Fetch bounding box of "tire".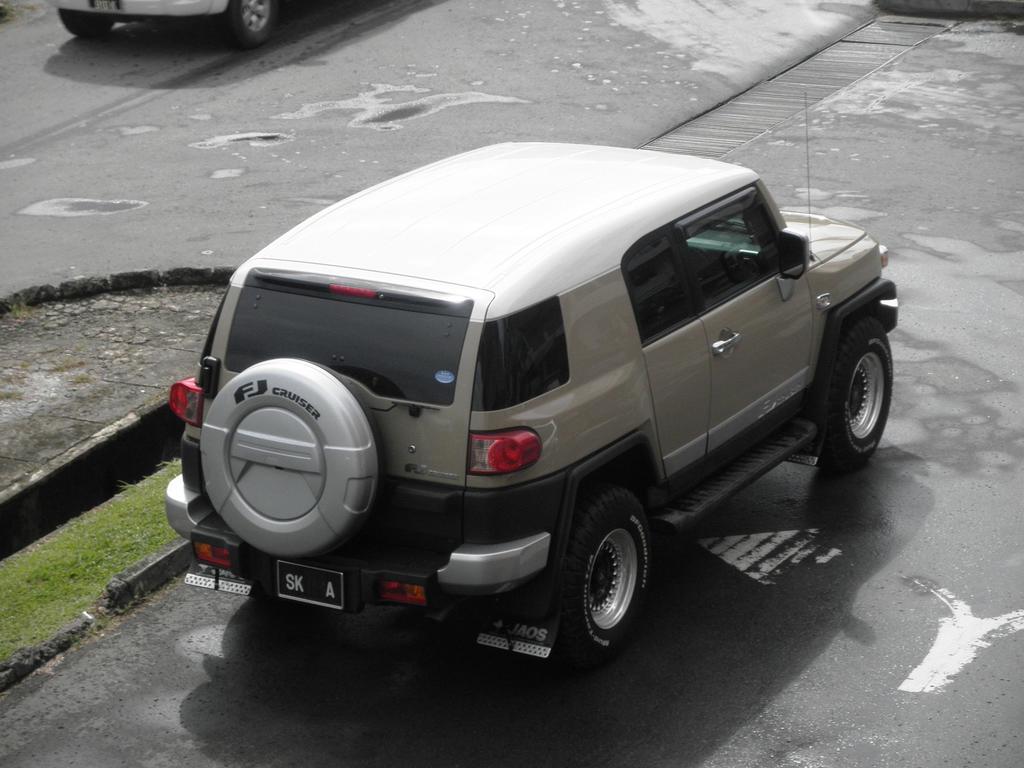
Bbox: bbox=[817, 316, 894, 470].
